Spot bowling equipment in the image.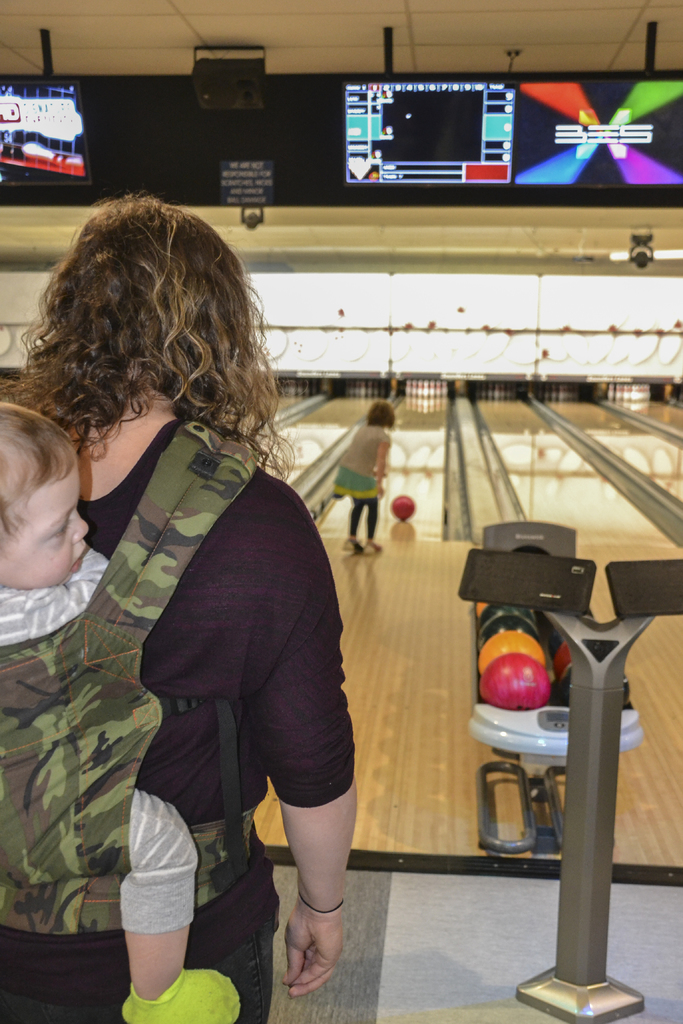
bowling equipment found at 441, 501, 682, 1019.
